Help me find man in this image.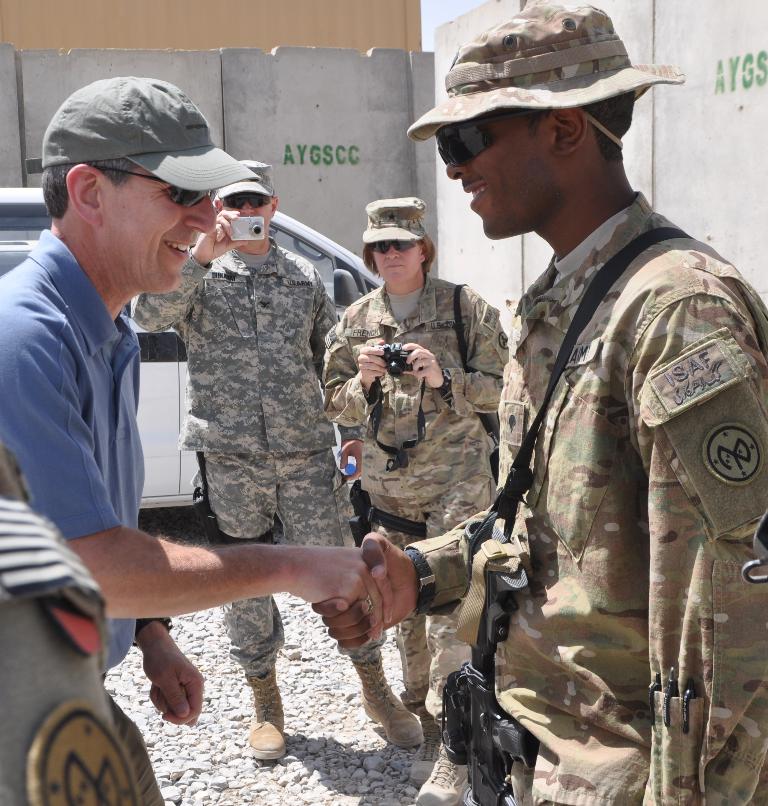
Found it: box(0, 70, 395, 728).
